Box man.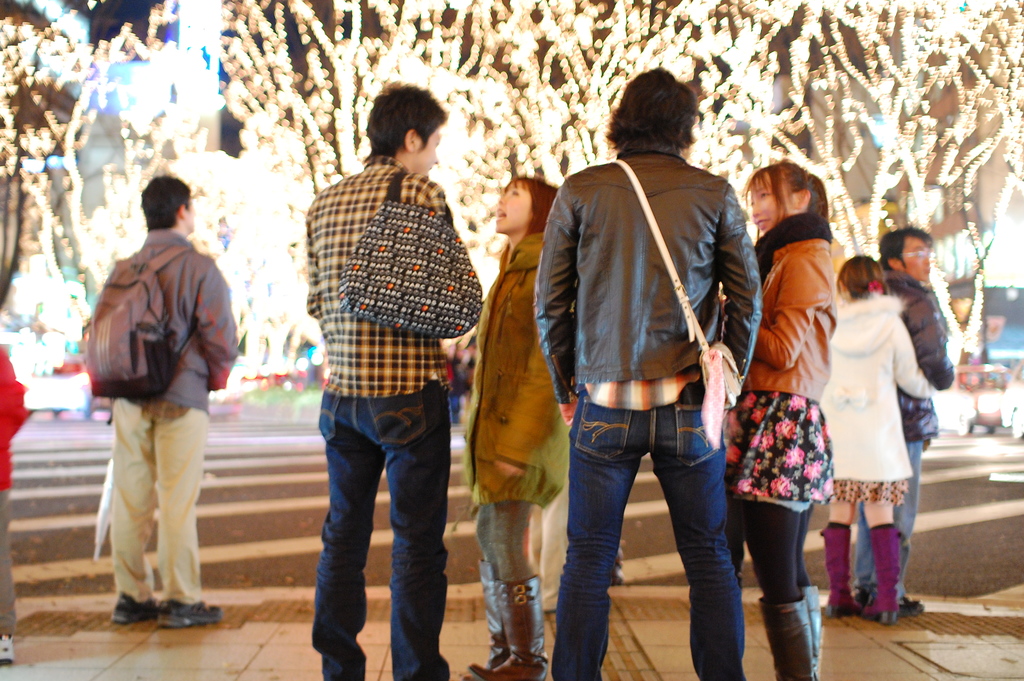
pyautogui.locateOnScreen(88, 172, 238, 644).
